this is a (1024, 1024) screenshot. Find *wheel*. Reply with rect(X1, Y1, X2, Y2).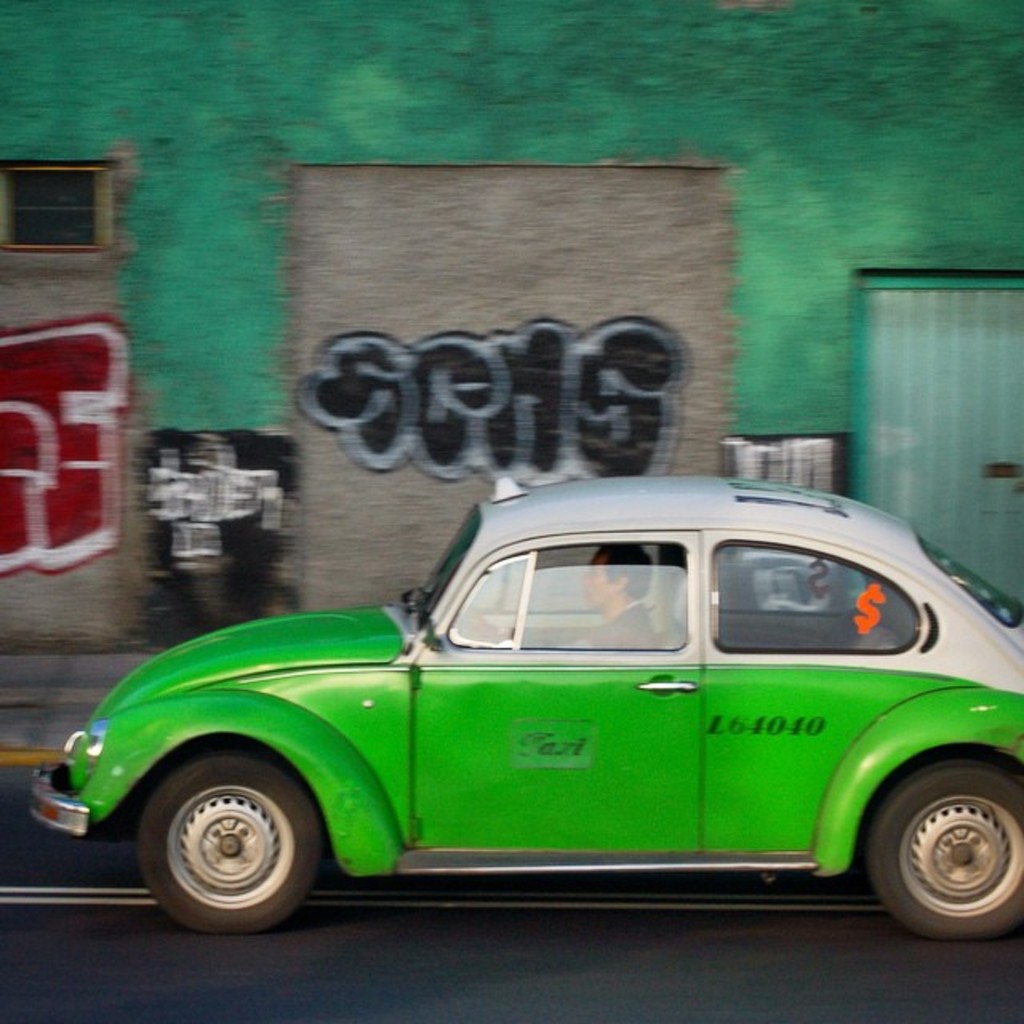
rect(459, 605, 504, 645).
